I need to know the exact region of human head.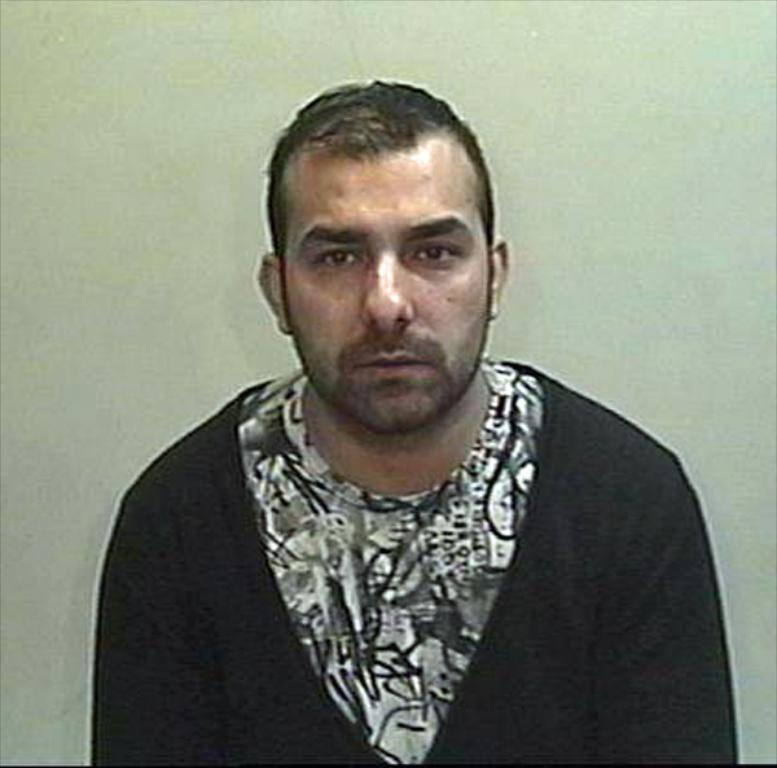
Region: {"x1": 246, "y1": 74, "x2": 509, "y2": 452}.
